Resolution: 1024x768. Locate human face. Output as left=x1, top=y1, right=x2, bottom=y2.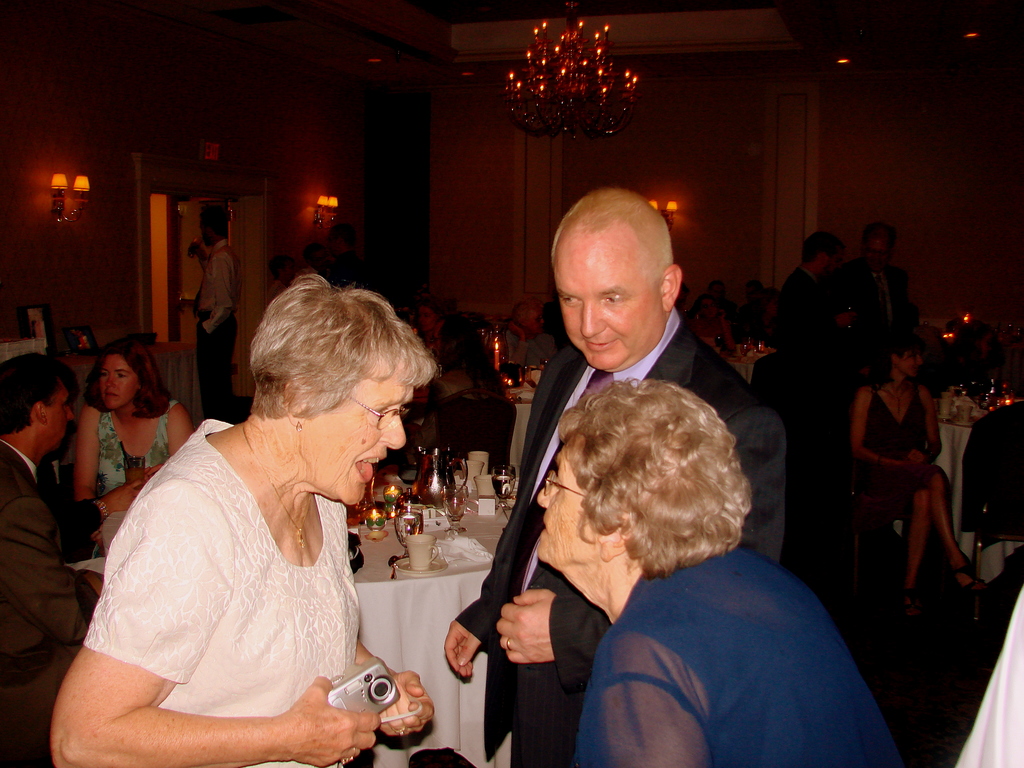
left=904, top=355, right=922, bottom=378.
